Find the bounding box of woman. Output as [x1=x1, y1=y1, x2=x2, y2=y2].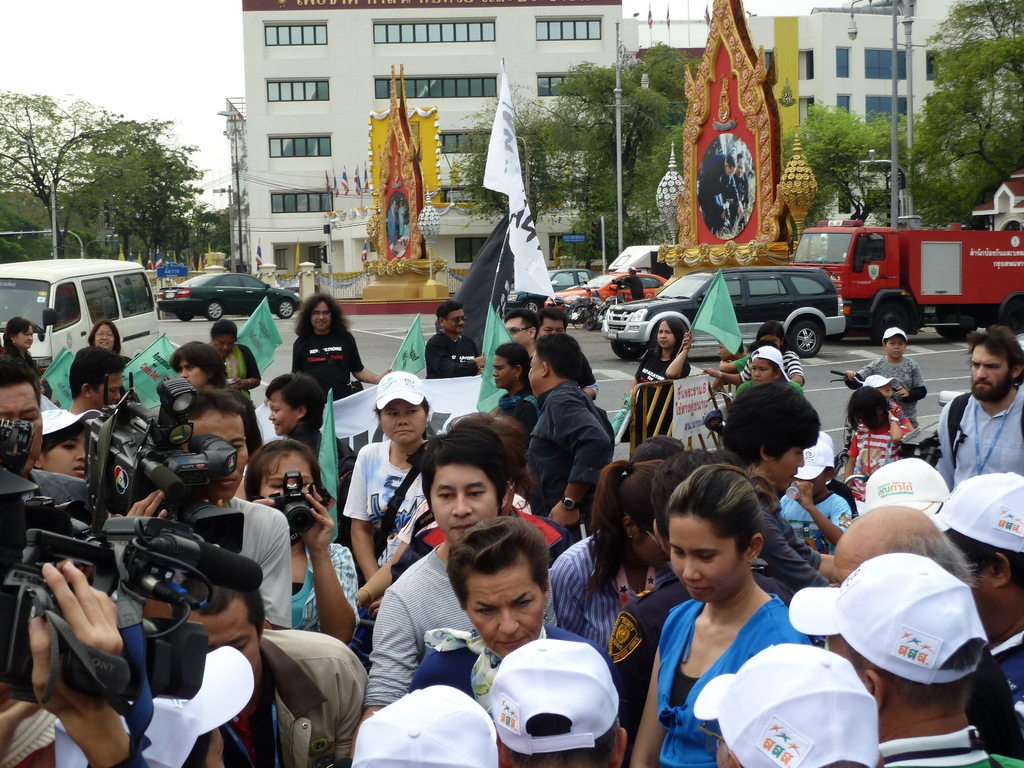
[x1=86, y1=317, x2=138, y2=371].
